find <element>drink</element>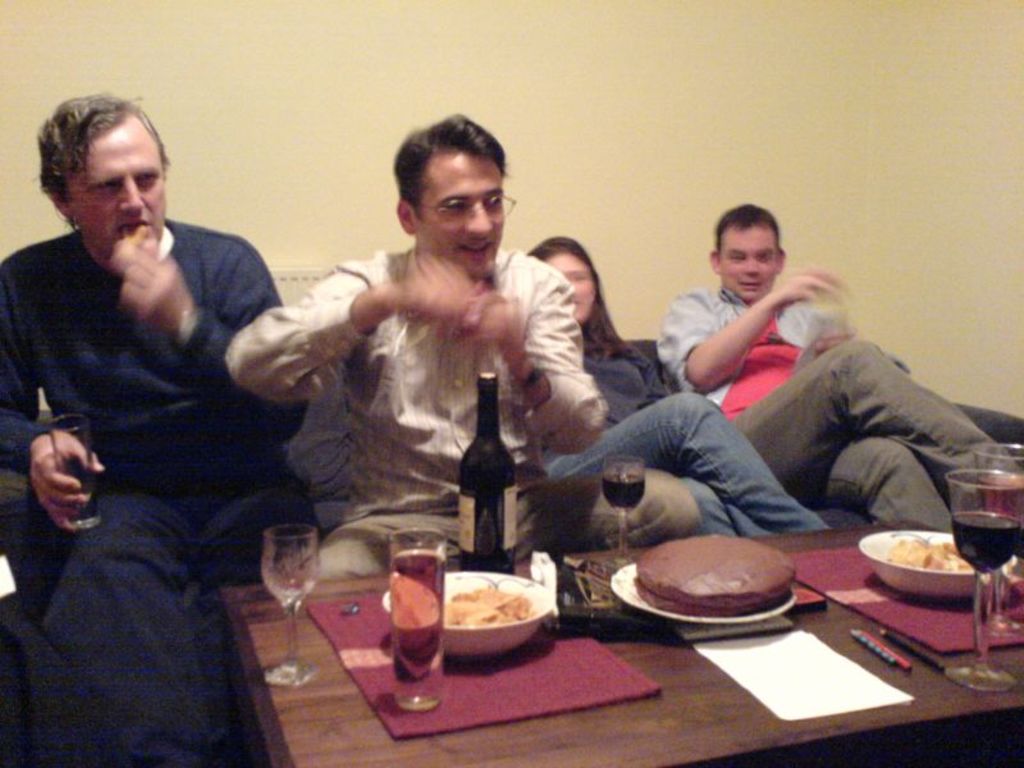
bbox(975, 476, 1023, 522)
